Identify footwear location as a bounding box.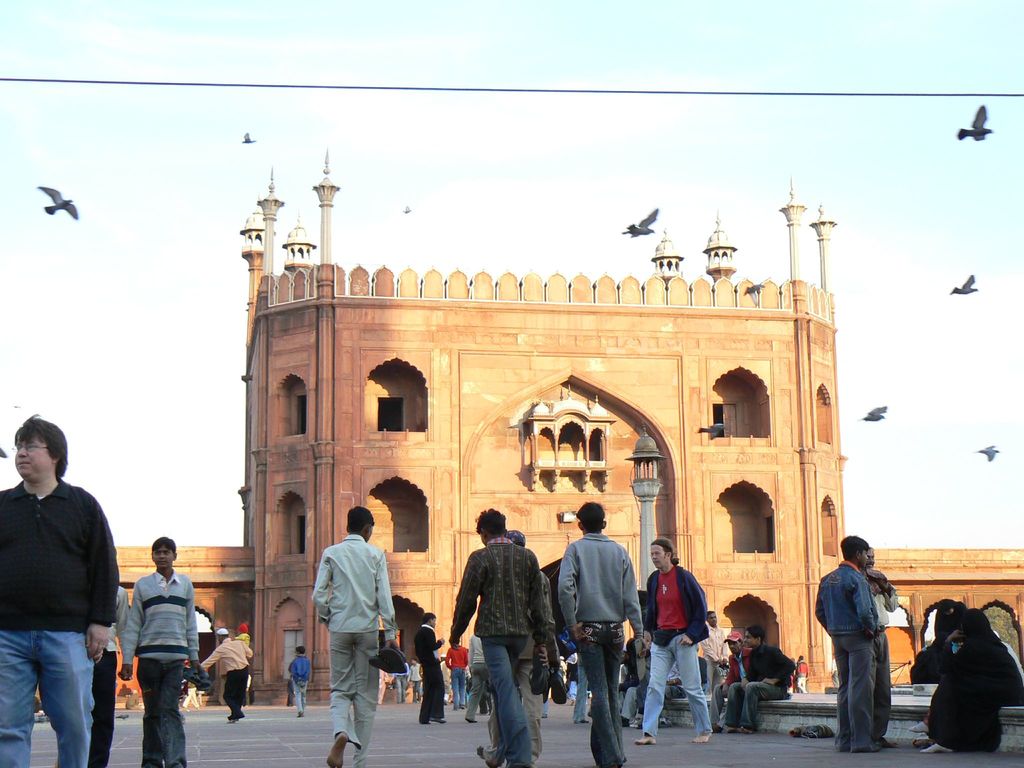
546 669 568 707.
